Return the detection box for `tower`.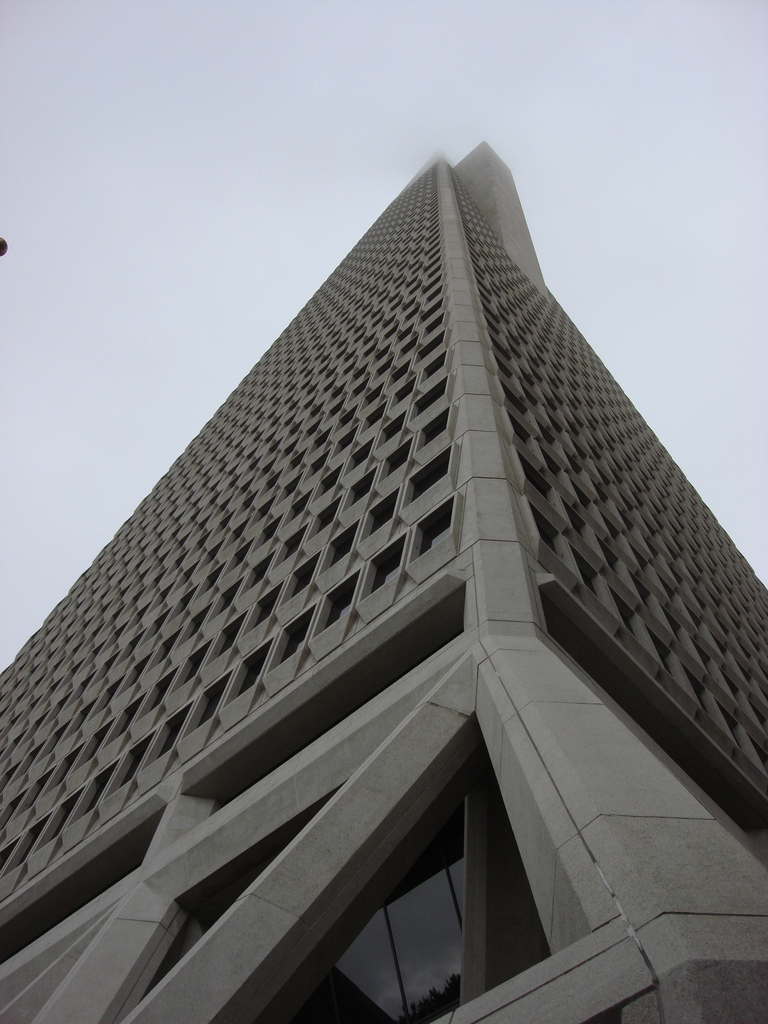
left=0, top=145, right=767, bottom=1023.
